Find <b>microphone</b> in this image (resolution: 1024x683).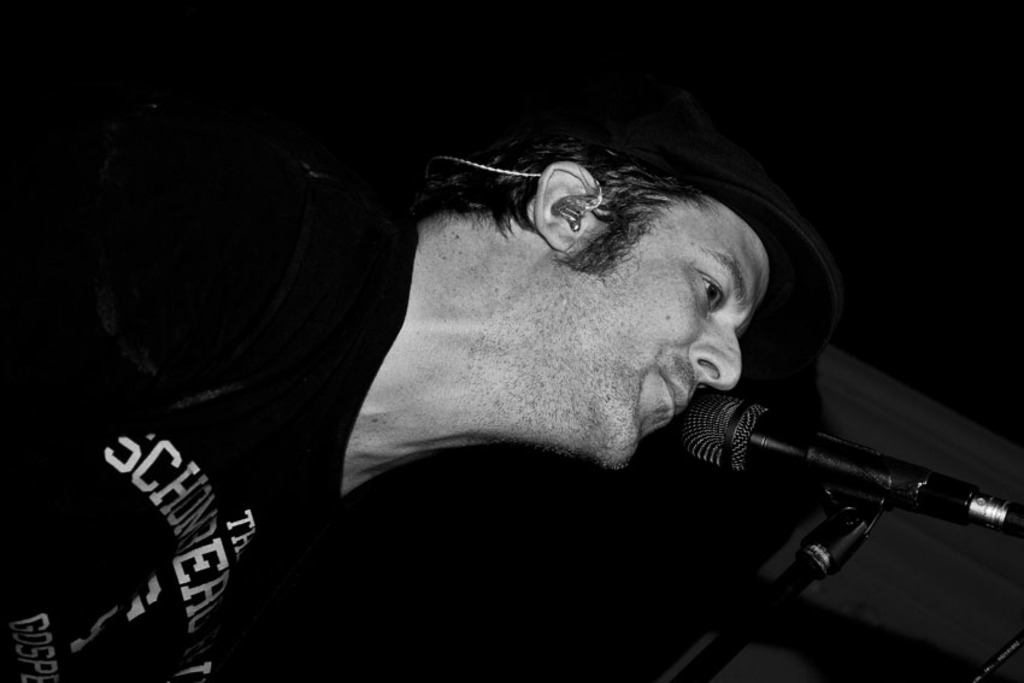
(671, 387, 1023, 529).
